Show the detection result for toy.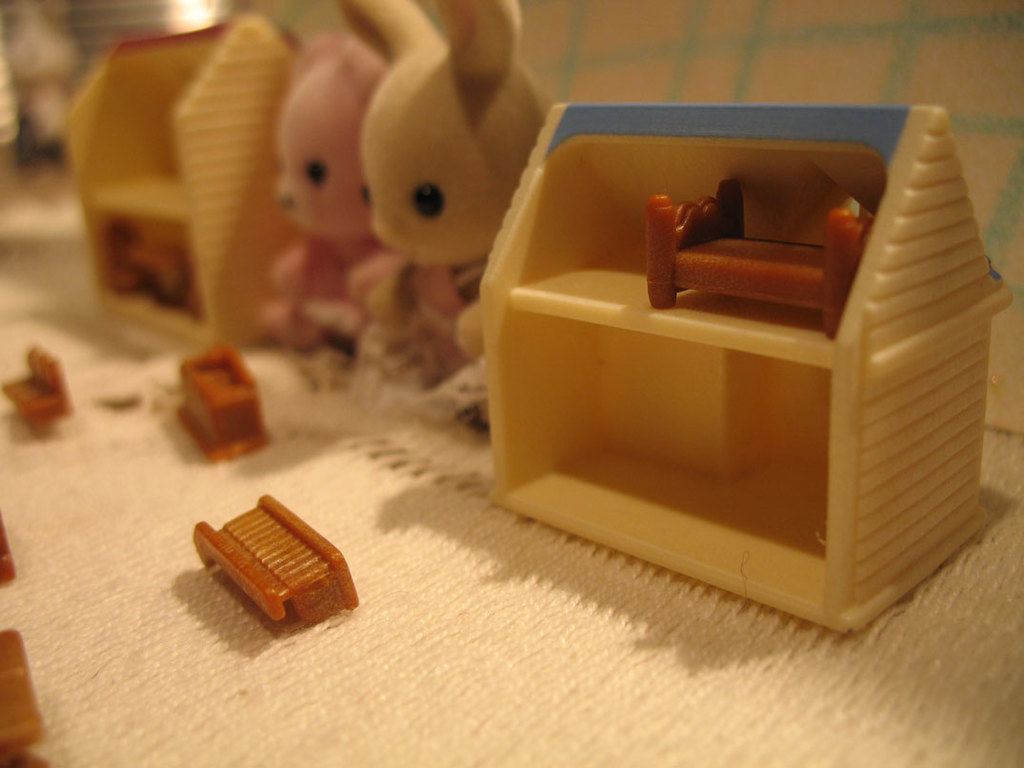
box(173, 337, 273, 471).
